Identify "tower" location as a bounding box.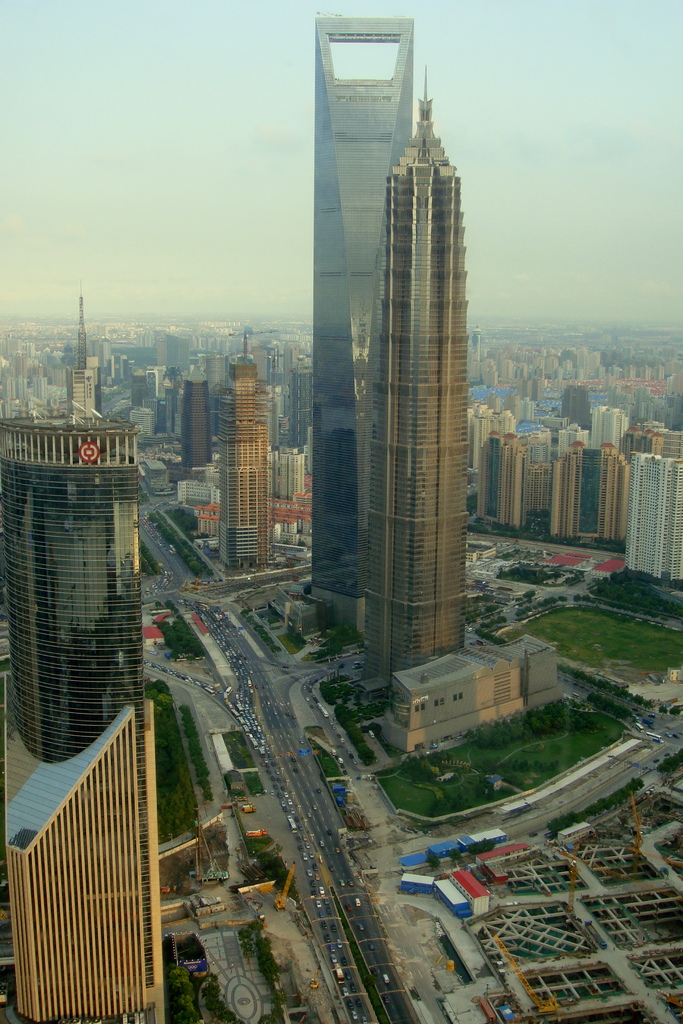
<region>547, 440, 628, 547</region>.
